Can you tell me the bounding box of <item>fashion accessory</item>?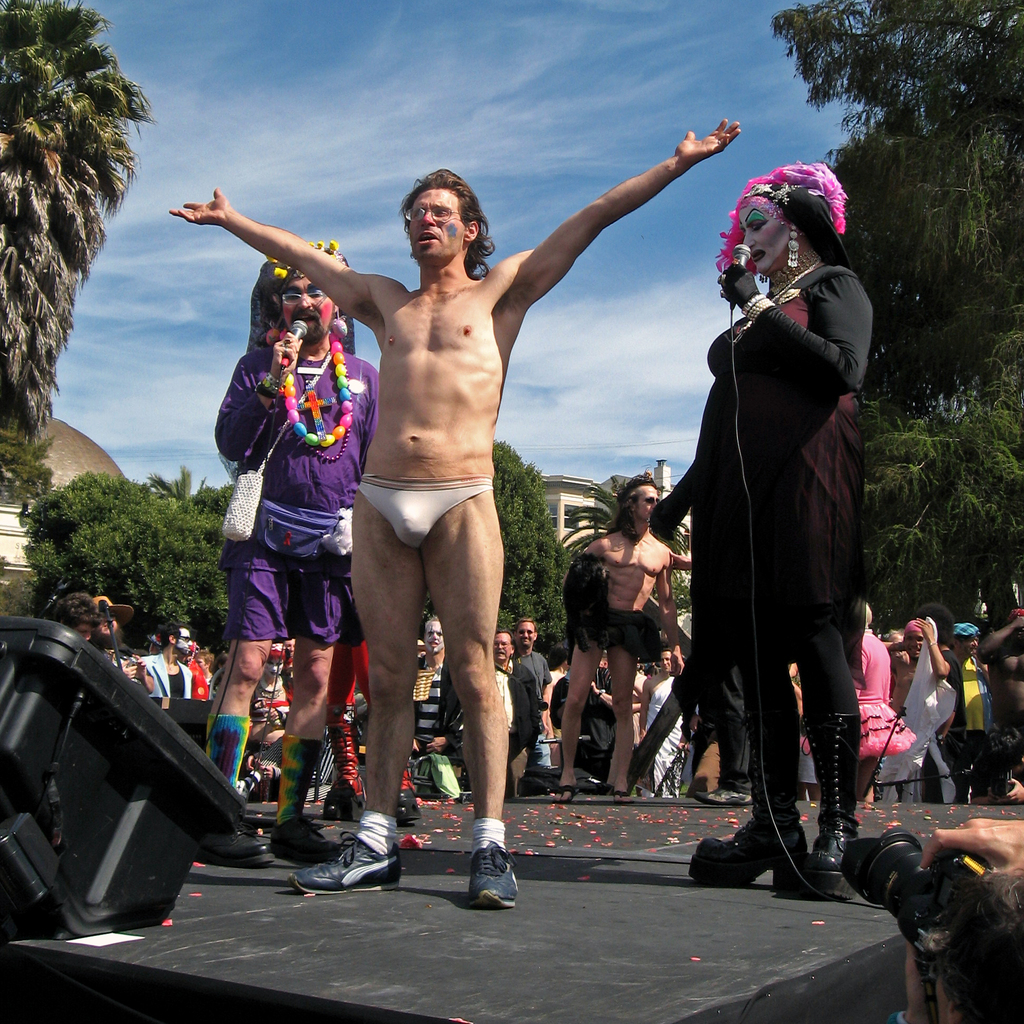
[left=246, top=237, right=355, bottom=355].
